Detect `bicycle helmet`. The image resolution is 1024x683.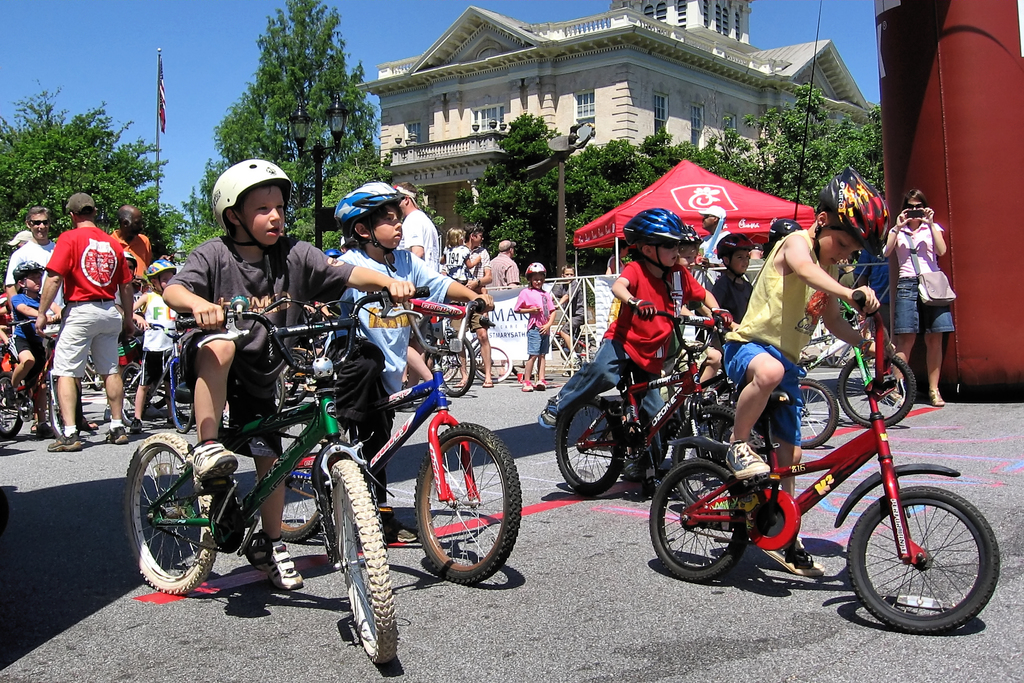
[209, 157, 292, 254].
